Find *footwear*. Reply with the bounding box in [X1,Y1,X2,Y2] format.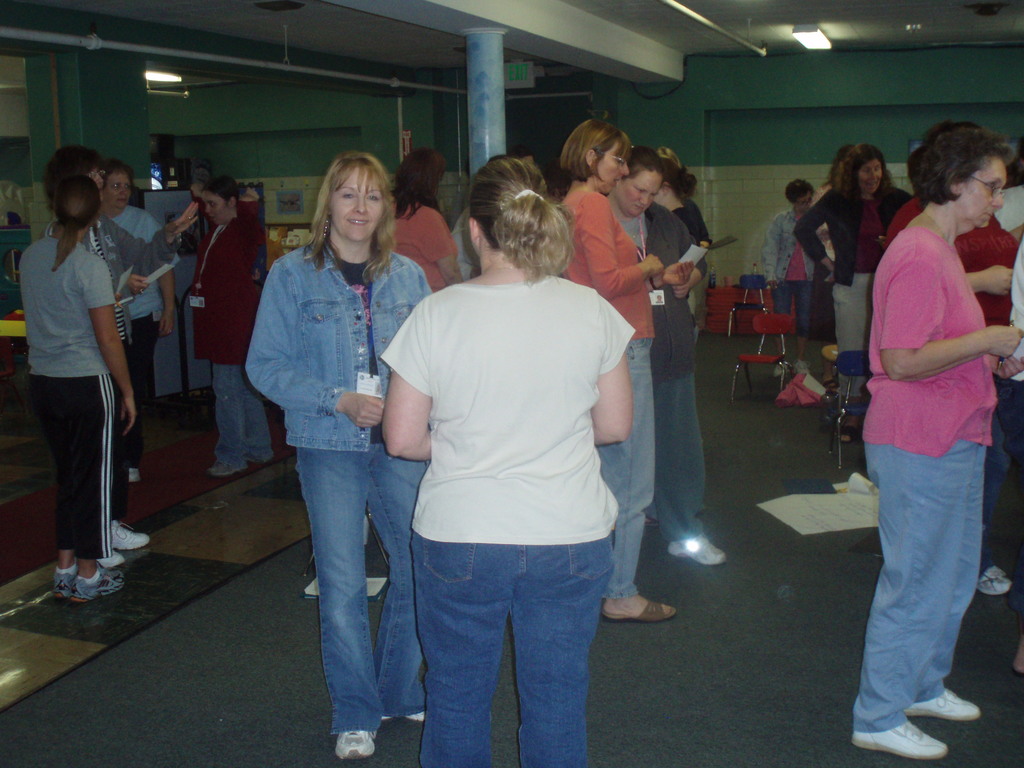
[600,586,675,621].
